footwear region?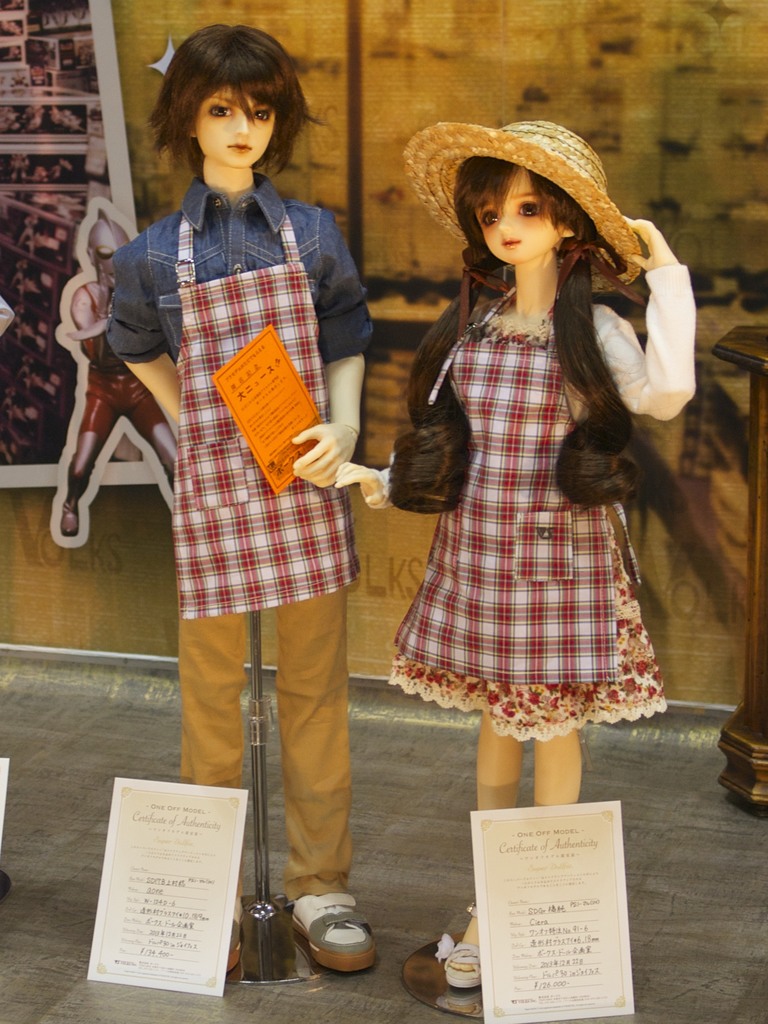
<region>437, 904, 486, 991</region>
